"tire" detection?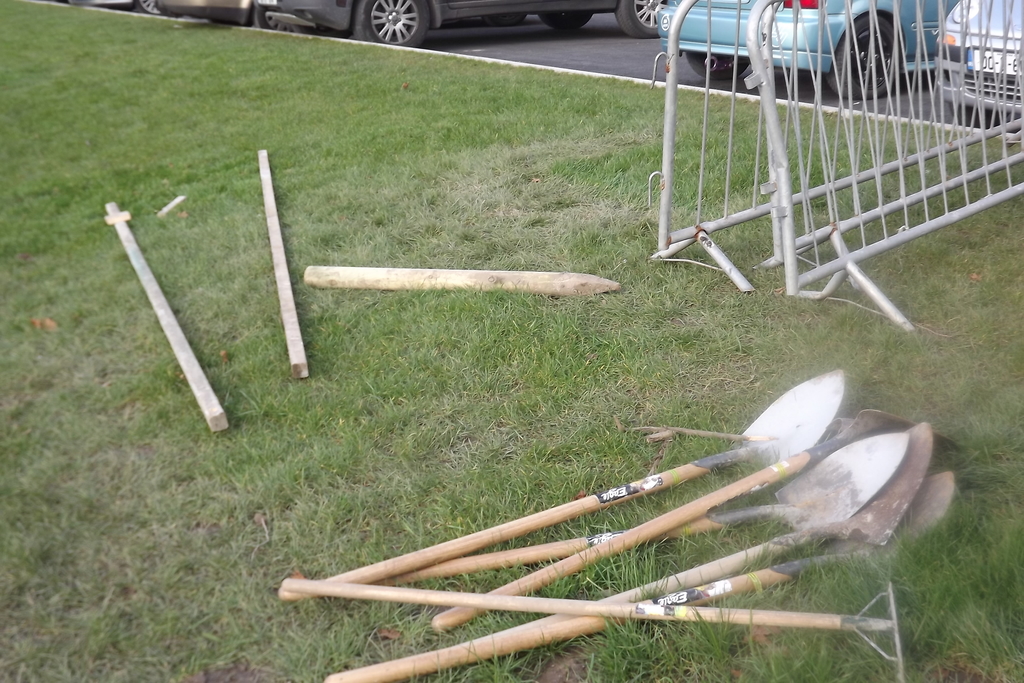
{"left": 481, "top": 12, "right": 525, "bottom": 29}
